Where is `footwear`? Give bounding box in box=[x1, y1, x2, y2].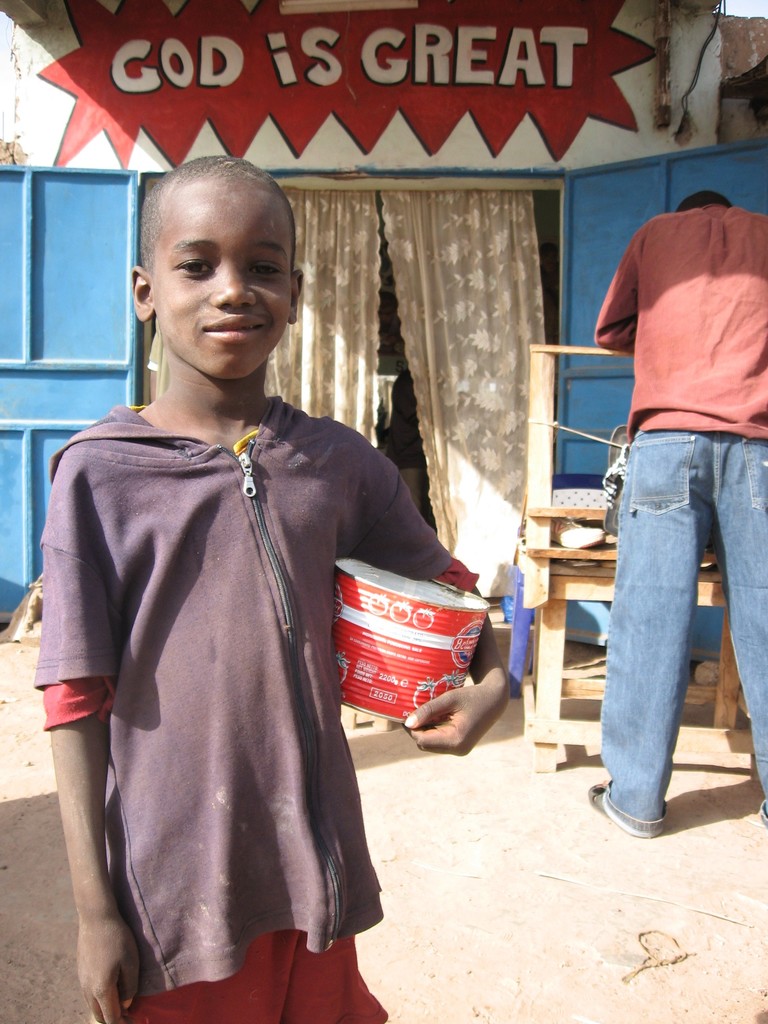
box=[754, 794, 767, 830].
